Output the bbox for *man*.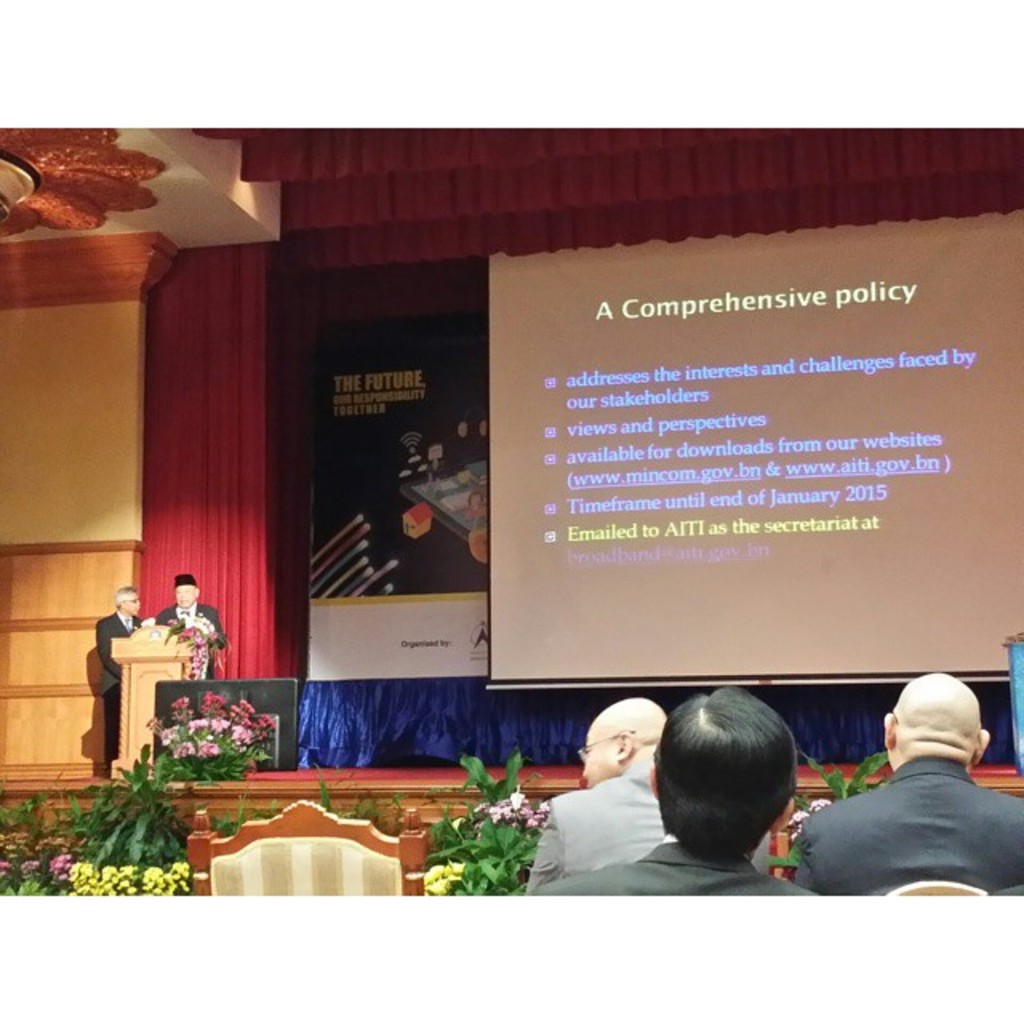
pyautogui.locateOnScreen(91, 586, 150, 765).
